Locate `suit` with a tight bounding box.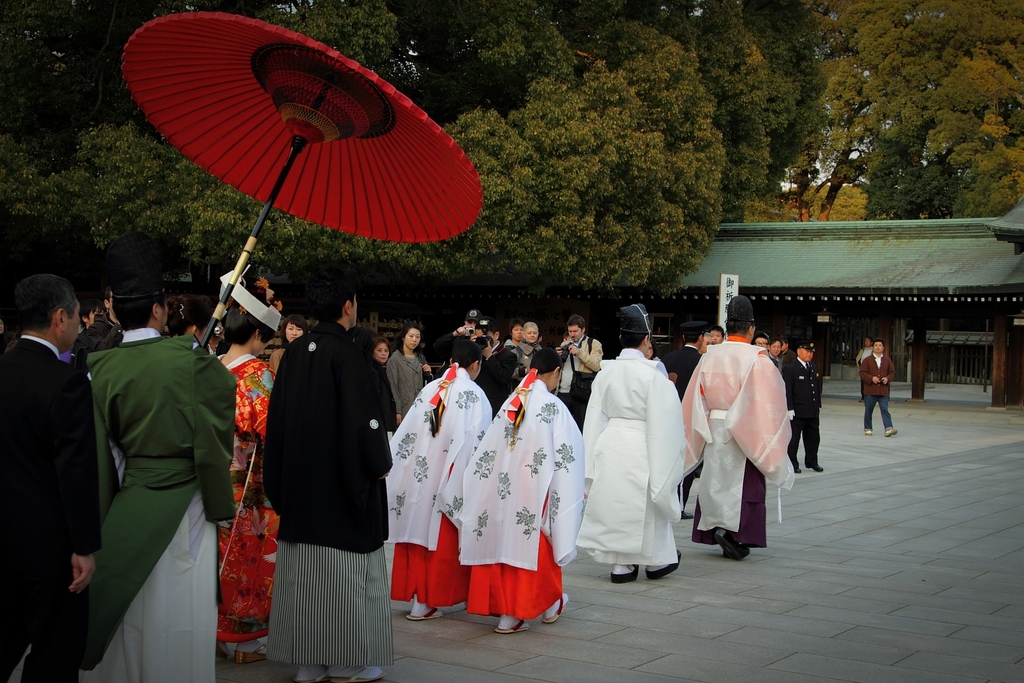
{"x1": 783, "y1": 357, "x2": 820, "y2": 462}.
